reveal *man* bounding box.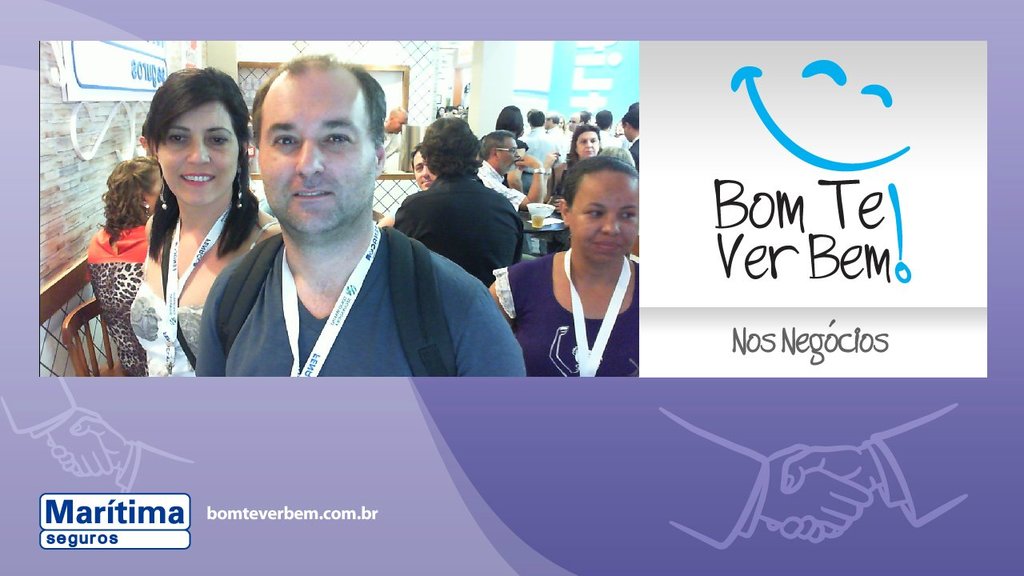
Revealed: 392, 114, 518, 282.
